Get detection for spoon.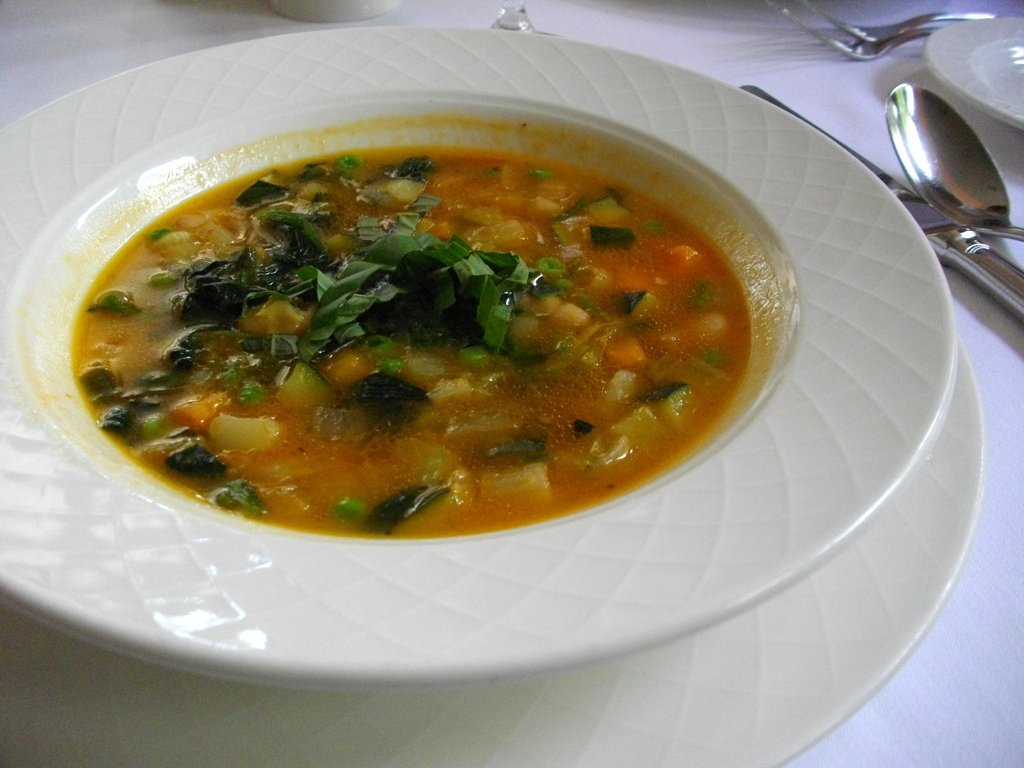
Detection: [886, 83, 1023, 238].
